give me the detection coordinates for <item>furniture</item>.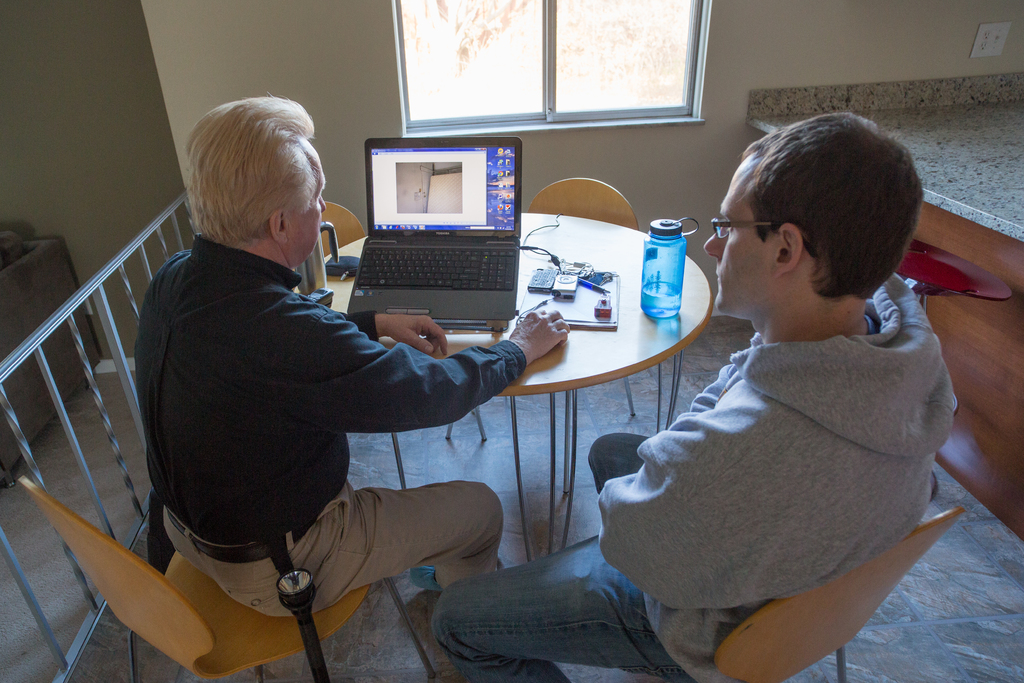
region(321, 196, 454, 484).
